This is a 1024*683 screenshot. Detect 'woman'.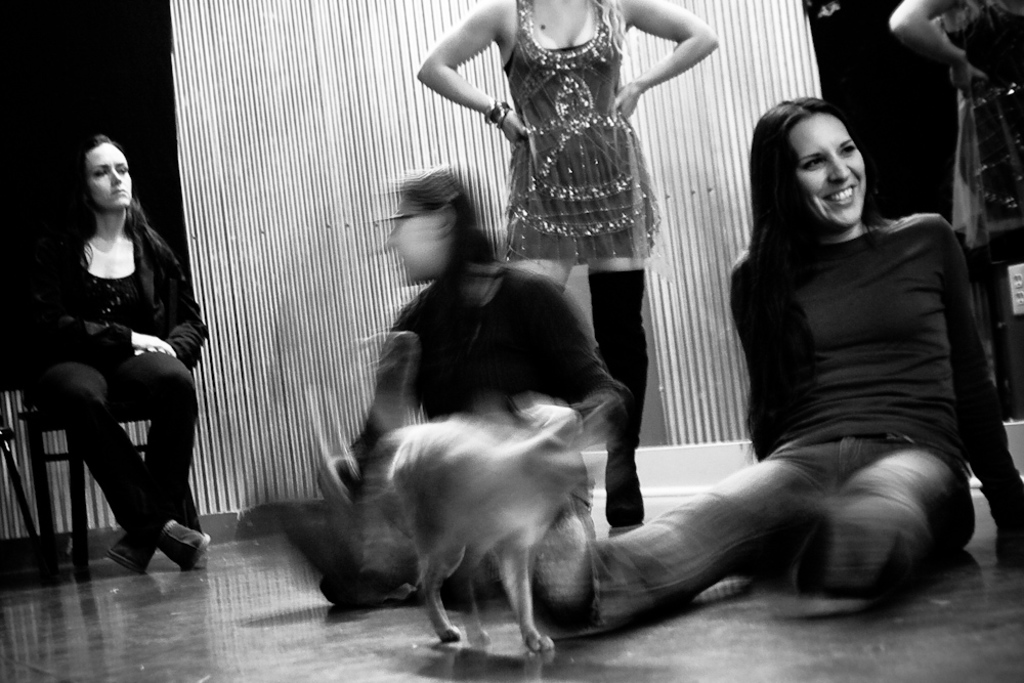
detection(884, 0, 1023, 407).
